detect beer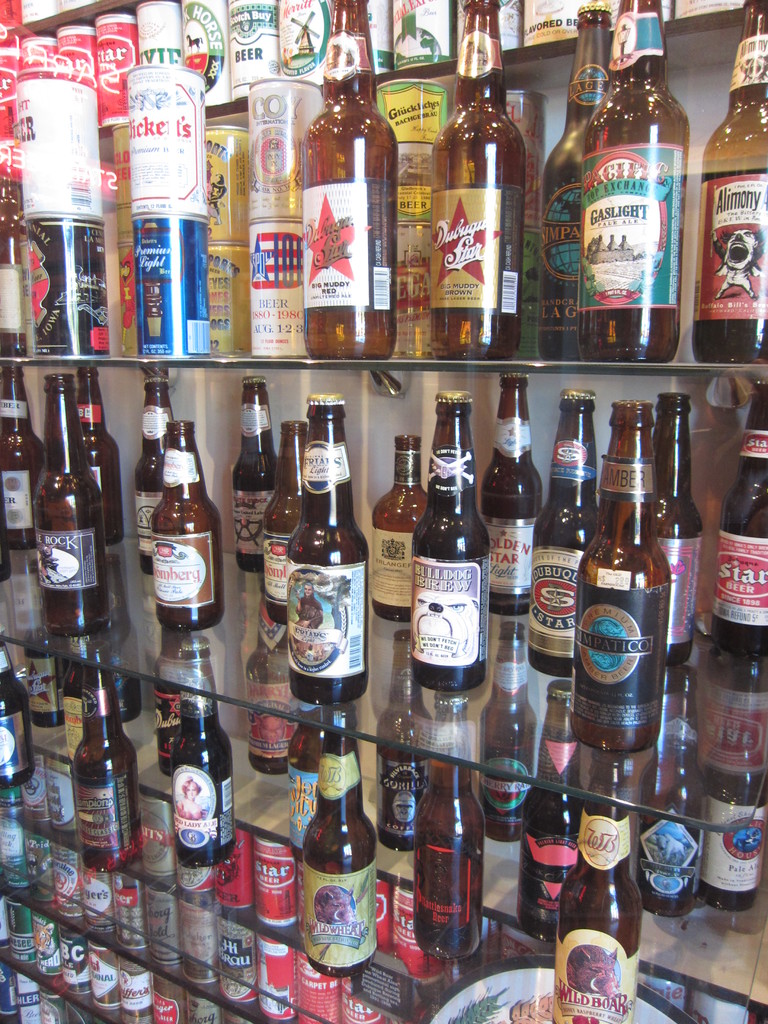
x1=129, y1=62, x2=201, y2=370
